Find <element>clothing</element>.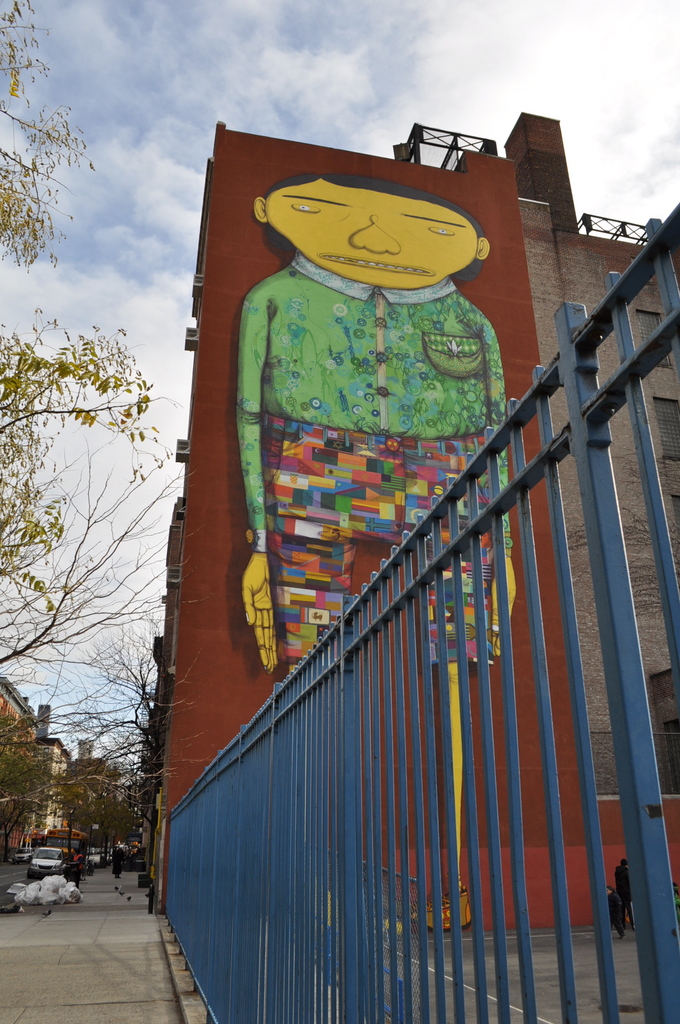
box=[245, 253, 515, 546].
